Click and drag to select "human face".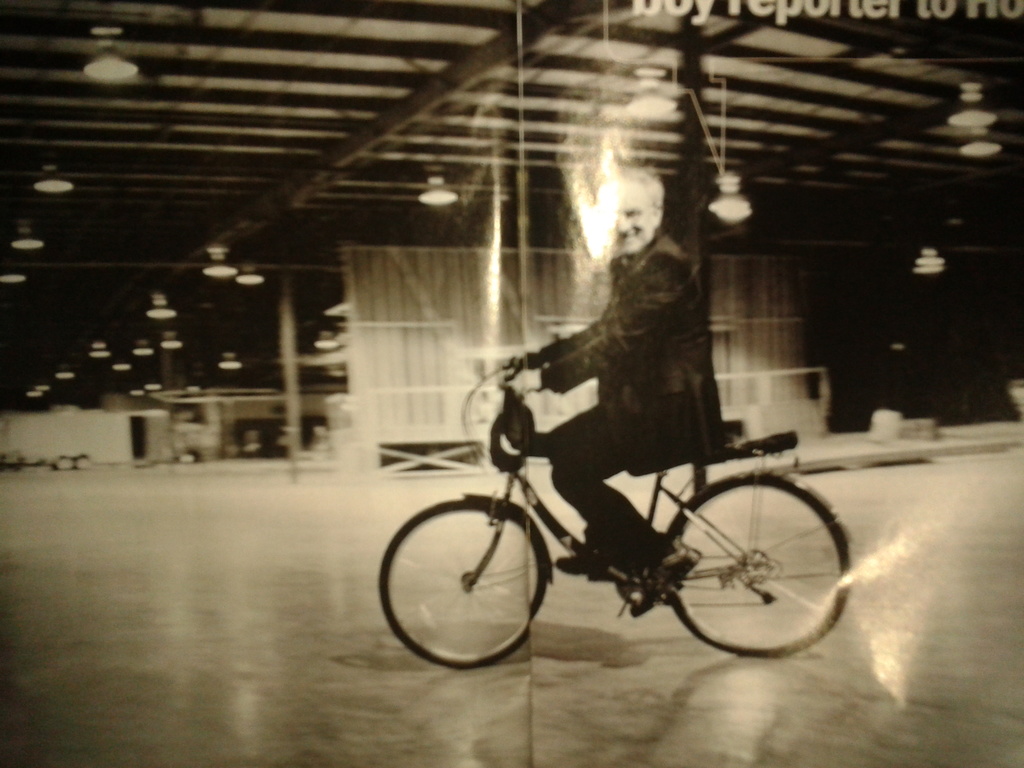
Selection: 607,184,657,257.
